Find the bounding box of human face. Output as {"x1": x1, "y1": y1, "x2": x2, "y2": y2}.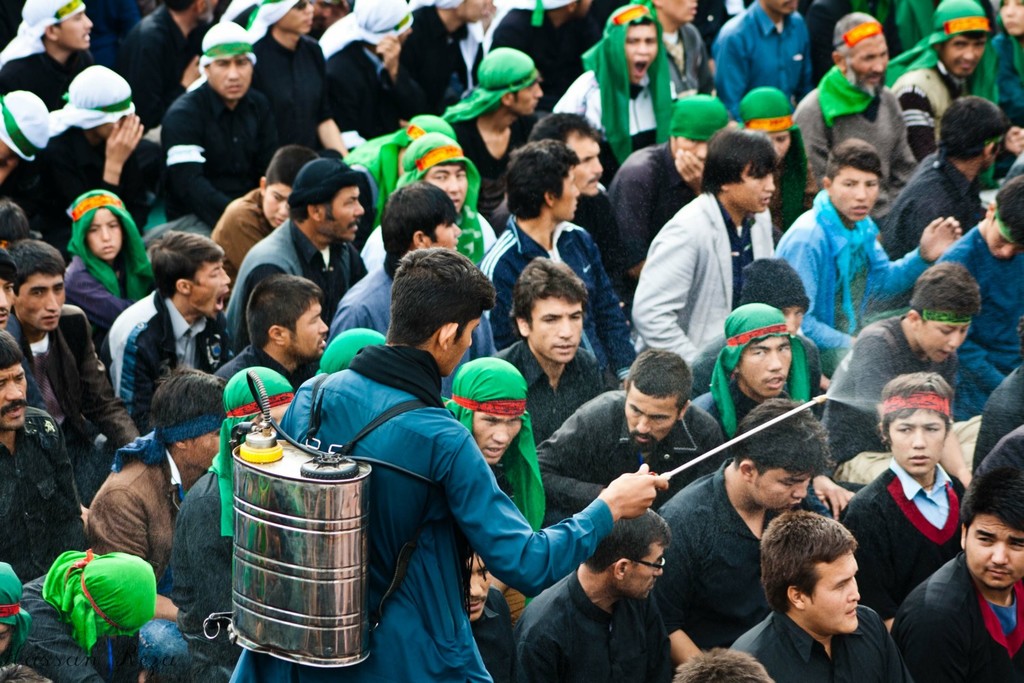
{"x1": 205, "y1": 53, "x2": 255, "y2": 99}.
